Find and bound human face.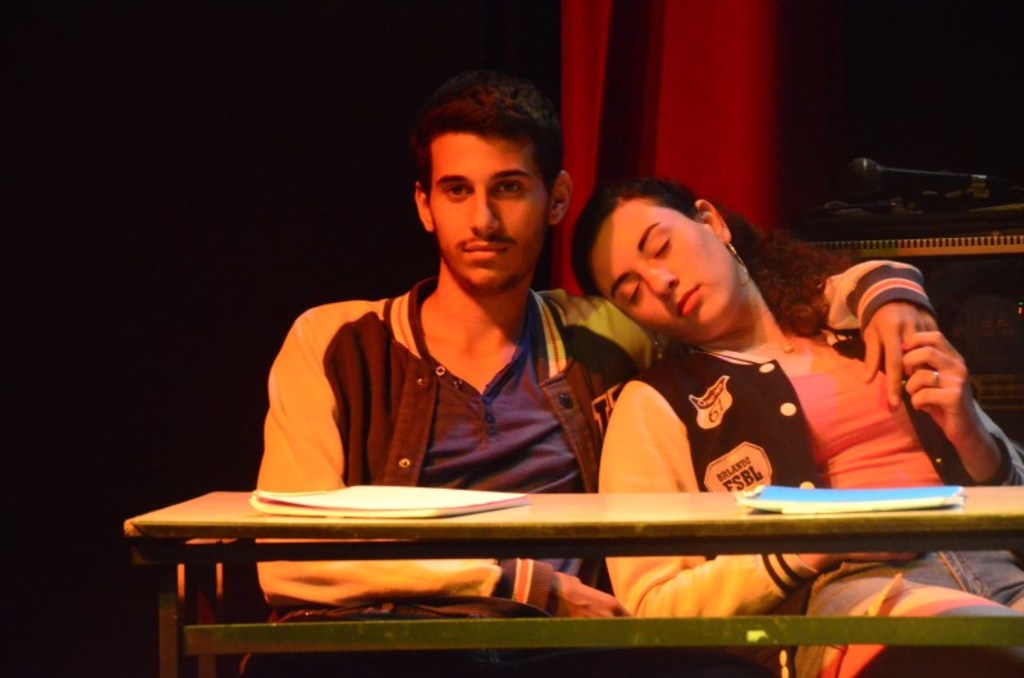
Bound: pyautogui.locateOnScreen(428, 133, 544, 288).
